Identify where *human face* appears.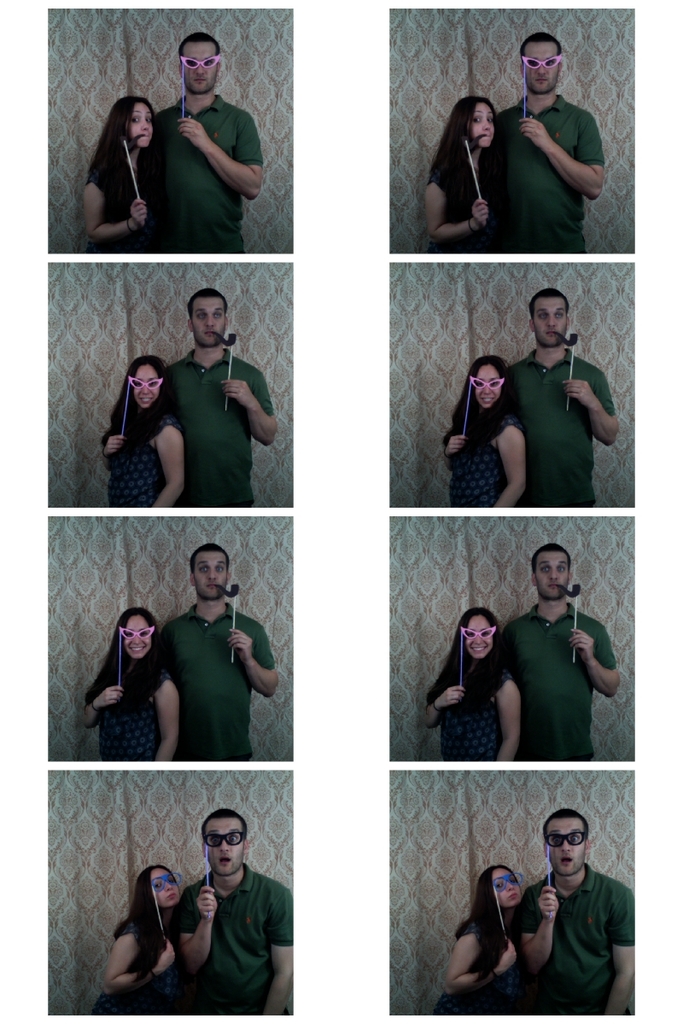
Appears at l=151, t=864, r=181, b=907.
